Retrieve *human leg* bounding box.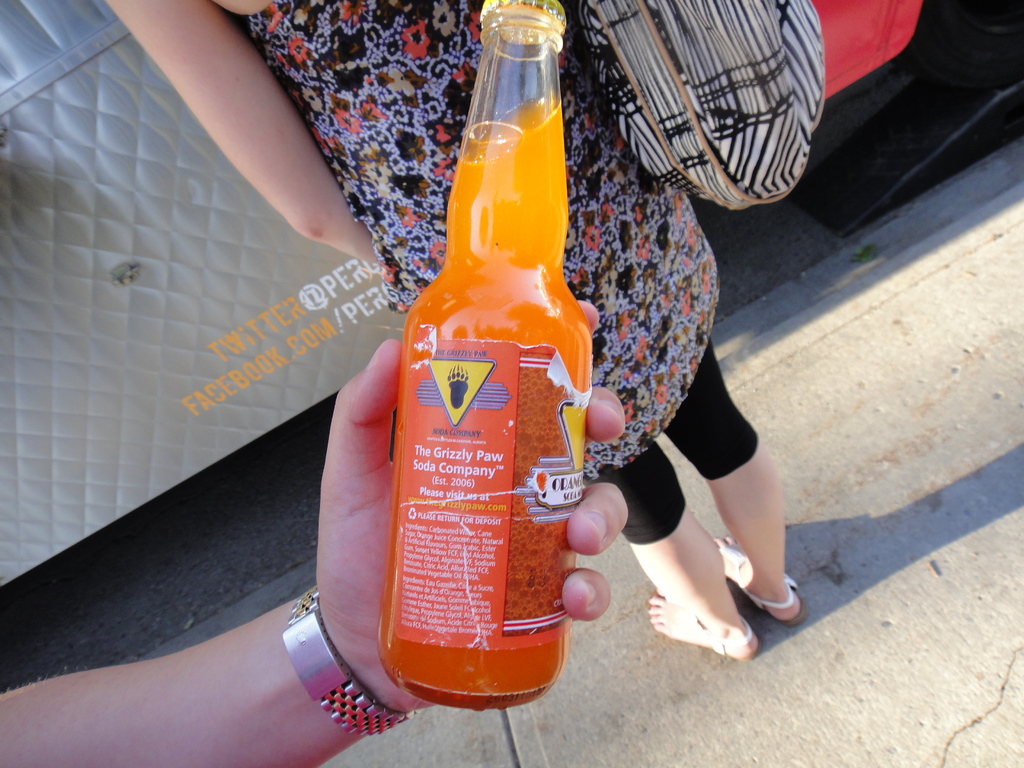
Bounding box: 660, 333, 804, 621.
